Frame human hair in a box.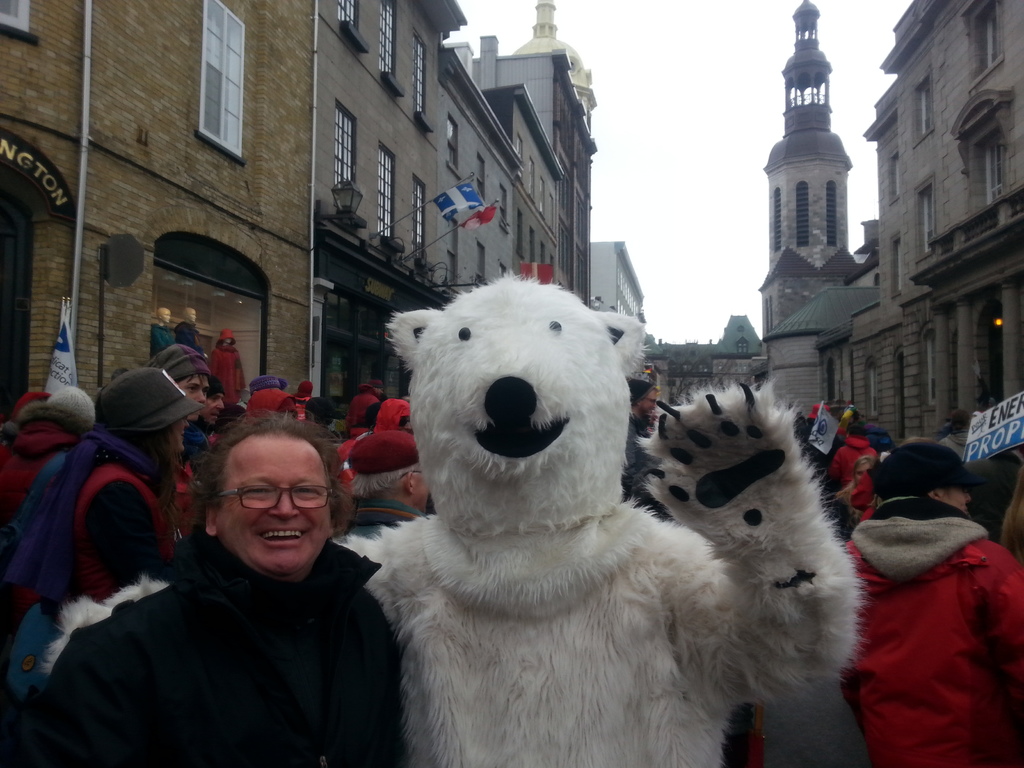
350/468/427/502.
